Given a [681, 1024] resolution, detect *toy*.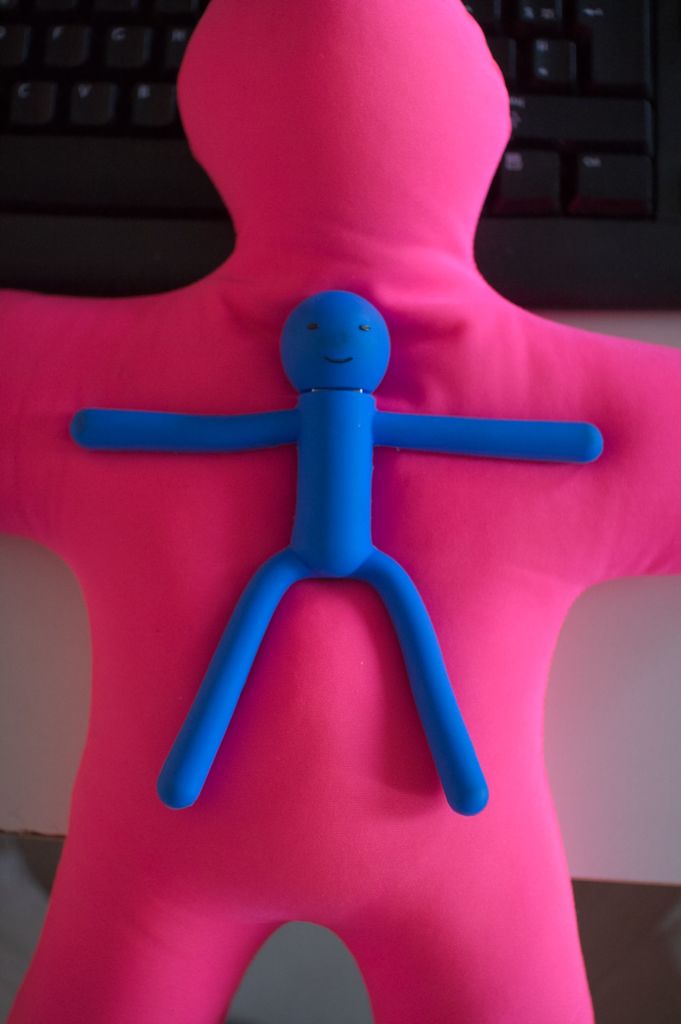
region(0, 10, 671, 1023).
